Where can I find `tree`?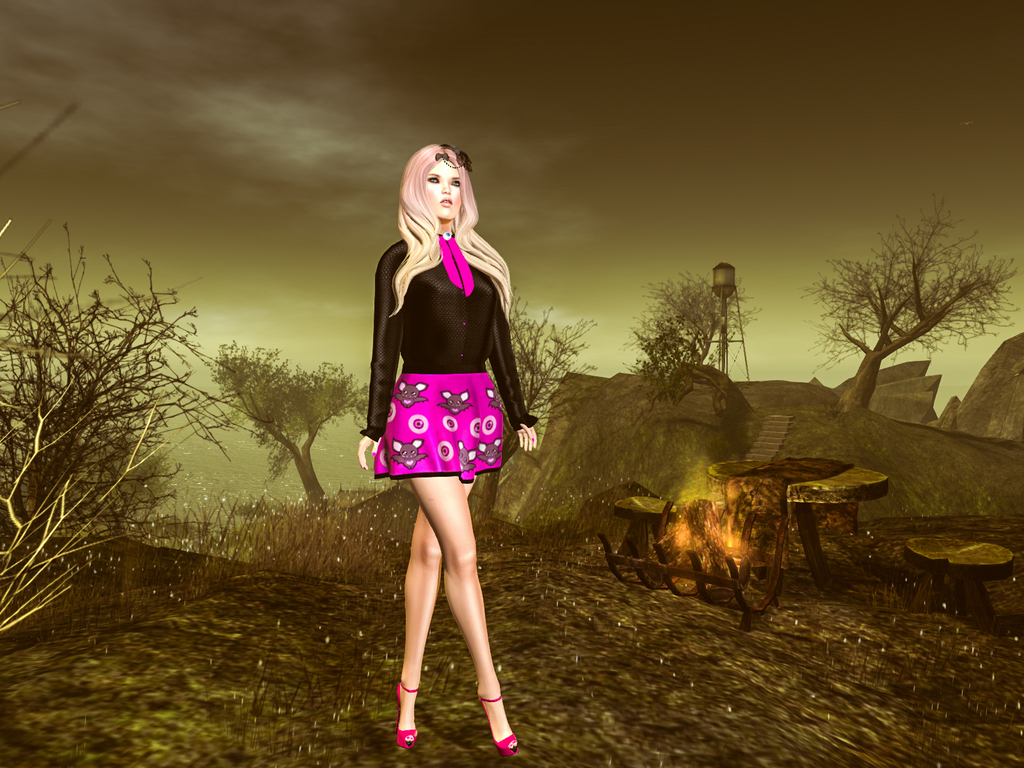
You can find it at <box>636,274,769,419</box>.
